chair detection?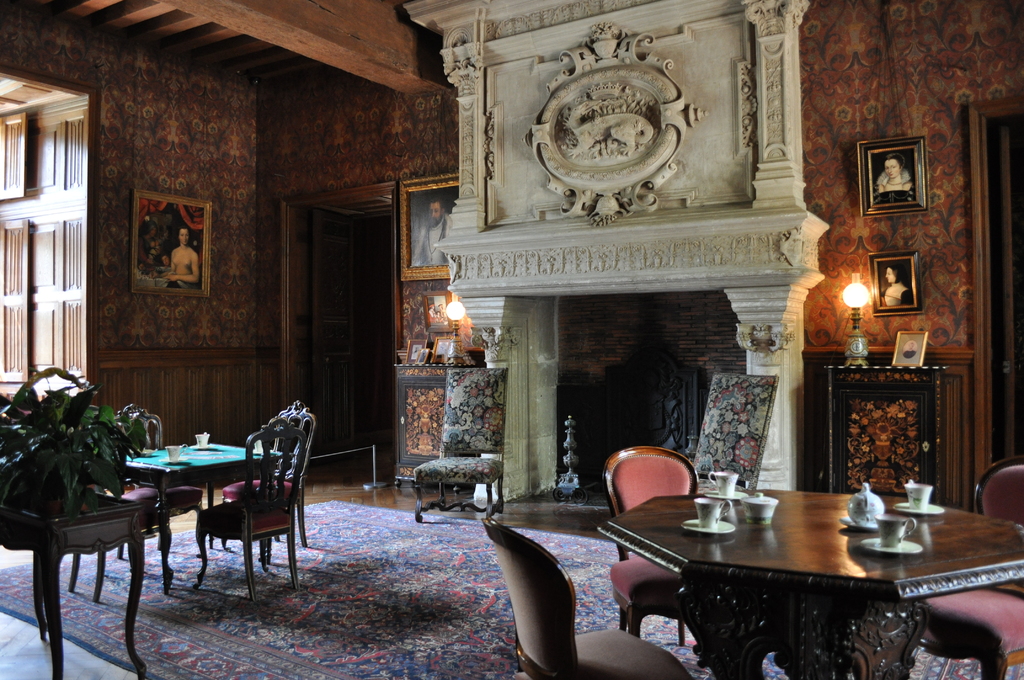
detection(481, 513, 690, 679)
